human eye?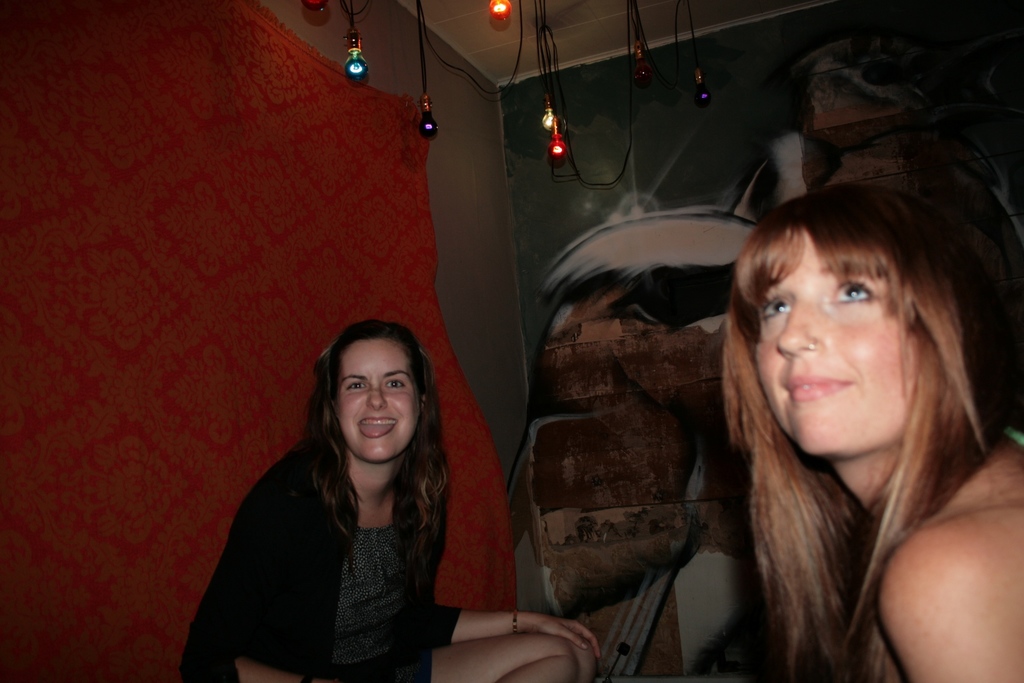
x1=826 y1=277 x2=881 y2=307
